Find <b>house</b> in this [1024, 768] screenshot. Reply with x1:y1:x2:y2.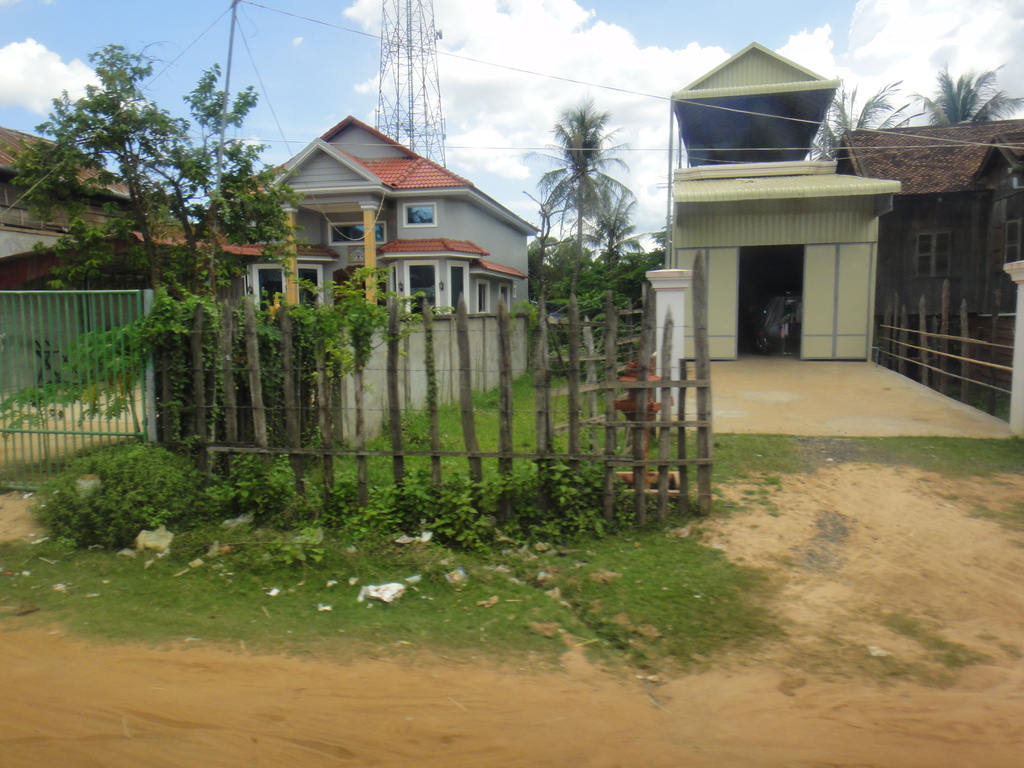
833:115:1023:348.
